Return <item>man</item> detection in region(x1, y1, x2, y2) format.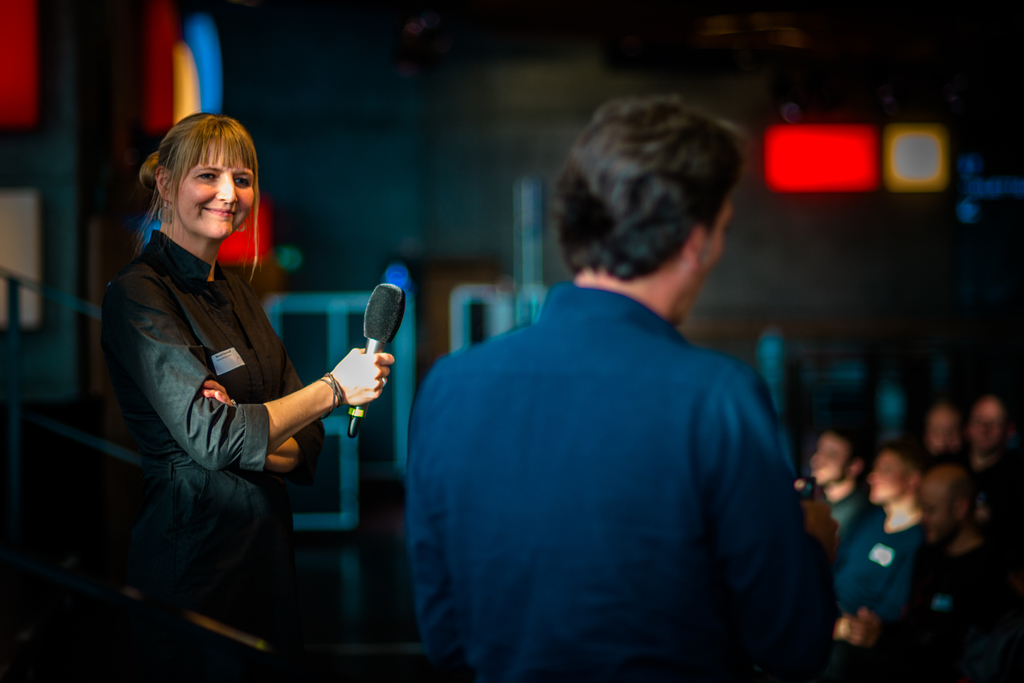
region(439, 76, 815, 682).
